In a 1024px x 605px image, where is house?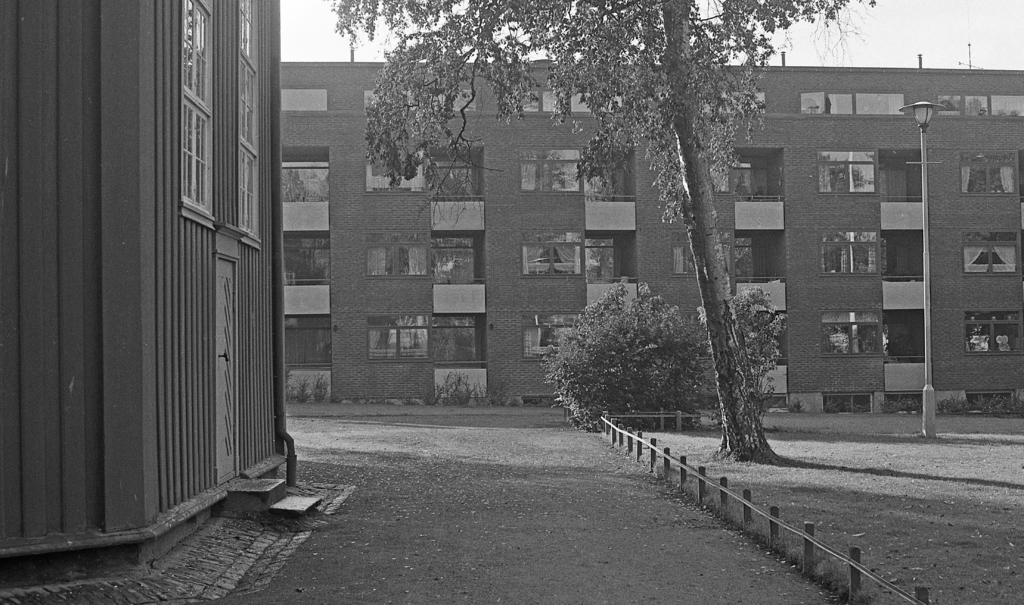
[x1=0, y1=0, x2=280, y2=563].
